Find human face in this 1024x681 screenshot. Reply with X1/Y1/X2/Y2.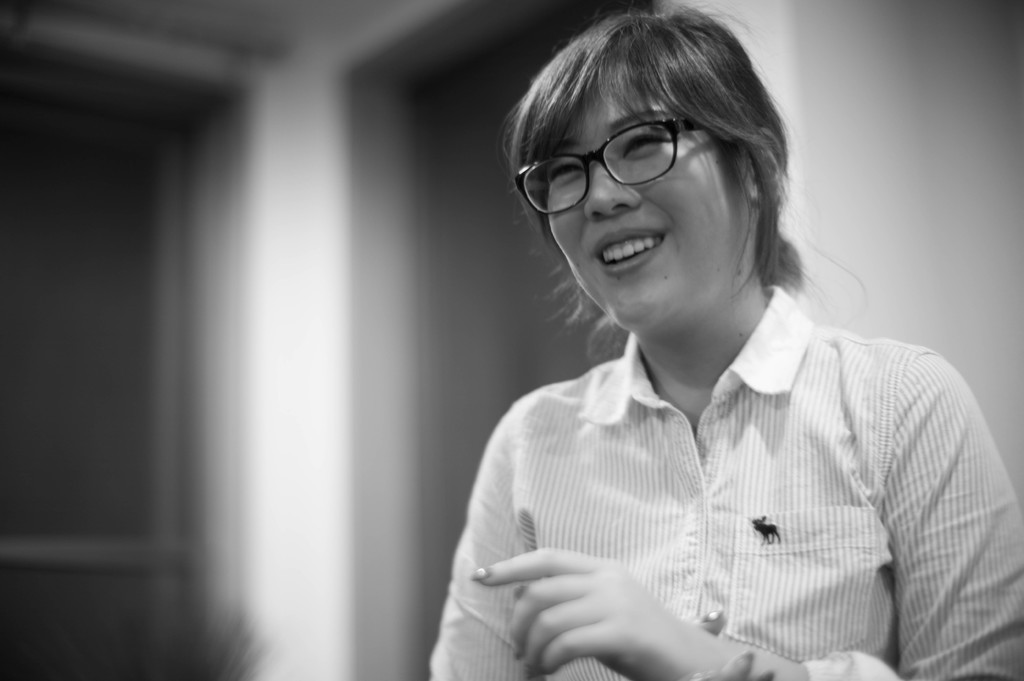
547/65/740/333.
